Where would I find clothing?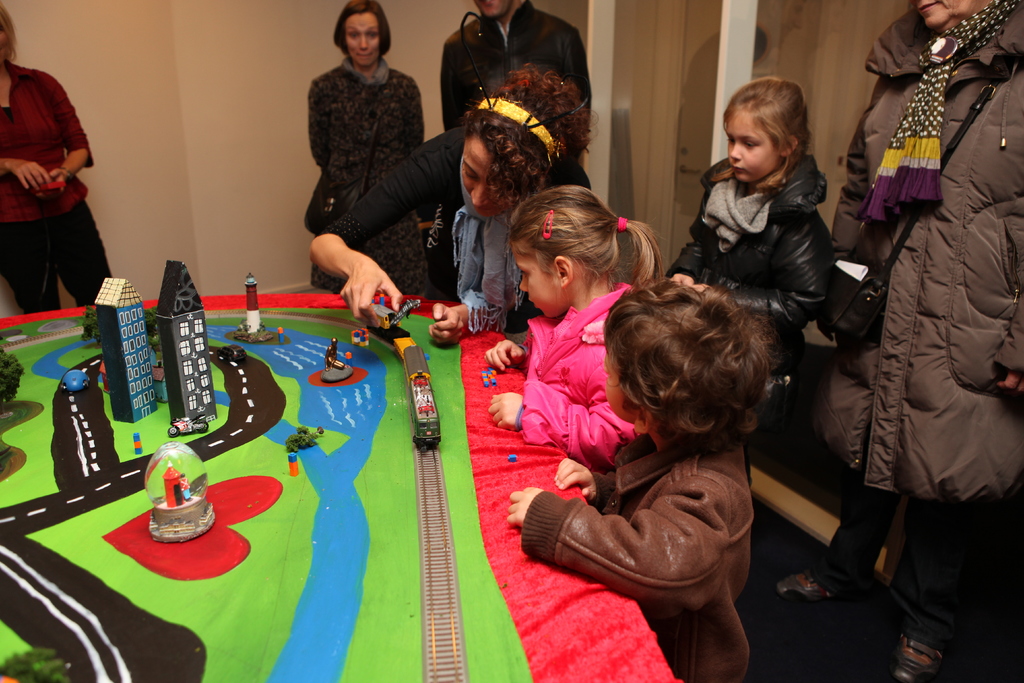
At (x1=292, y1=15, x2=434, y2=247).
